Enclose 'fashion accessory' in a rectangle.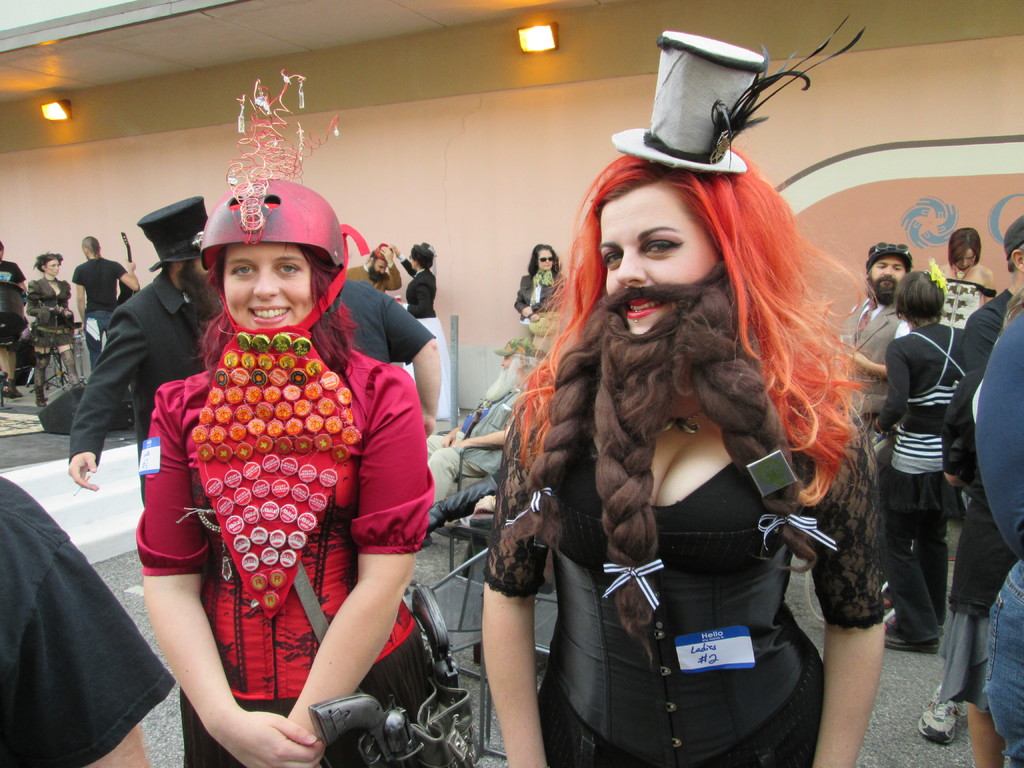
bbox(758, 513, 840, 550).
